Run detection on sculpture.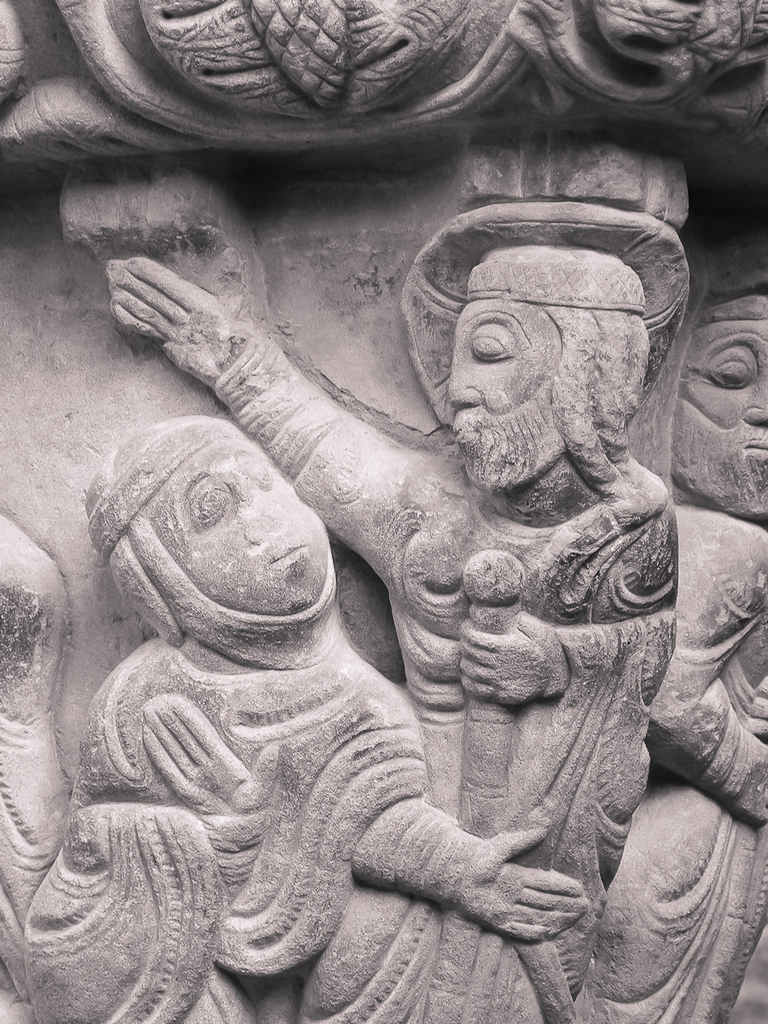
Result: [x1=458, y1=0, x2=632, y2=137].
